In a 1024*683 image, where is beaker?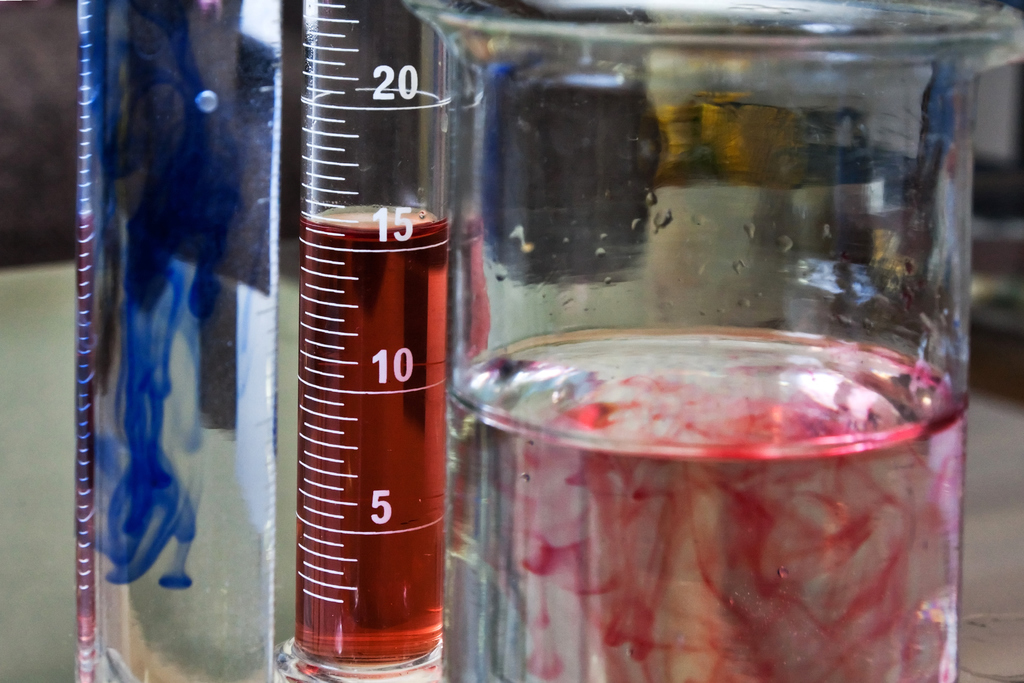
region(70, 0, 282, 682).
